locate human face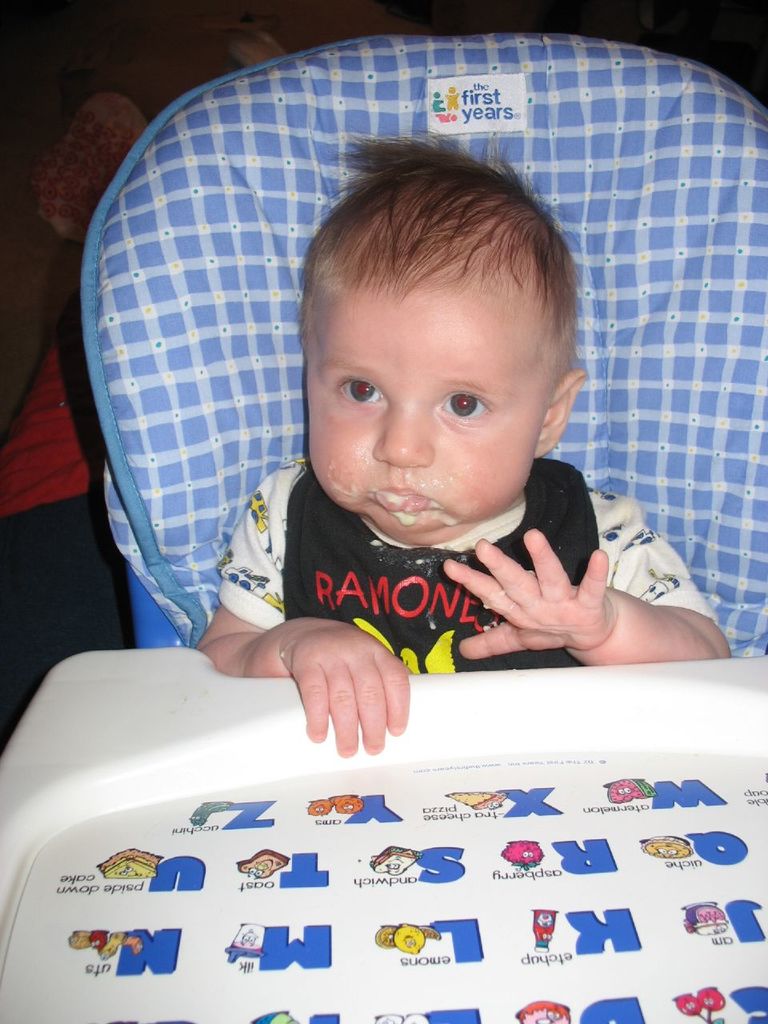
bbox=[302, 291, 534, 546]
